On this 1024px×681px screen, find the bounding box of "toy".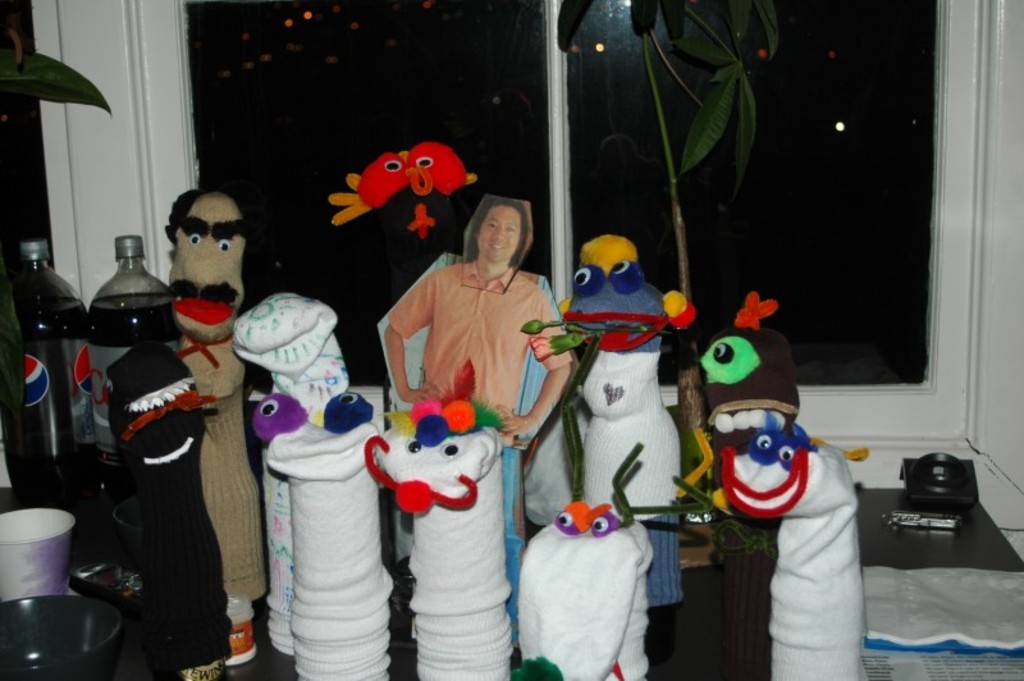
Bounding box: <bbox>118, 340, 243, 680</bbox>.
